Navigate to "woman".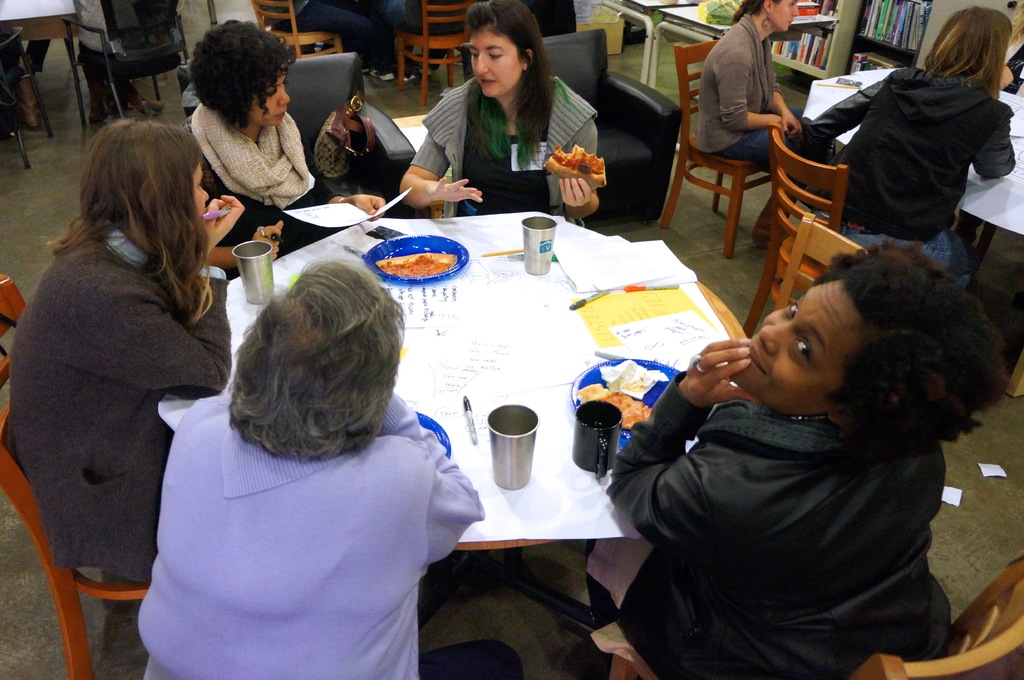
Navigation target: [419,17,594,211].
